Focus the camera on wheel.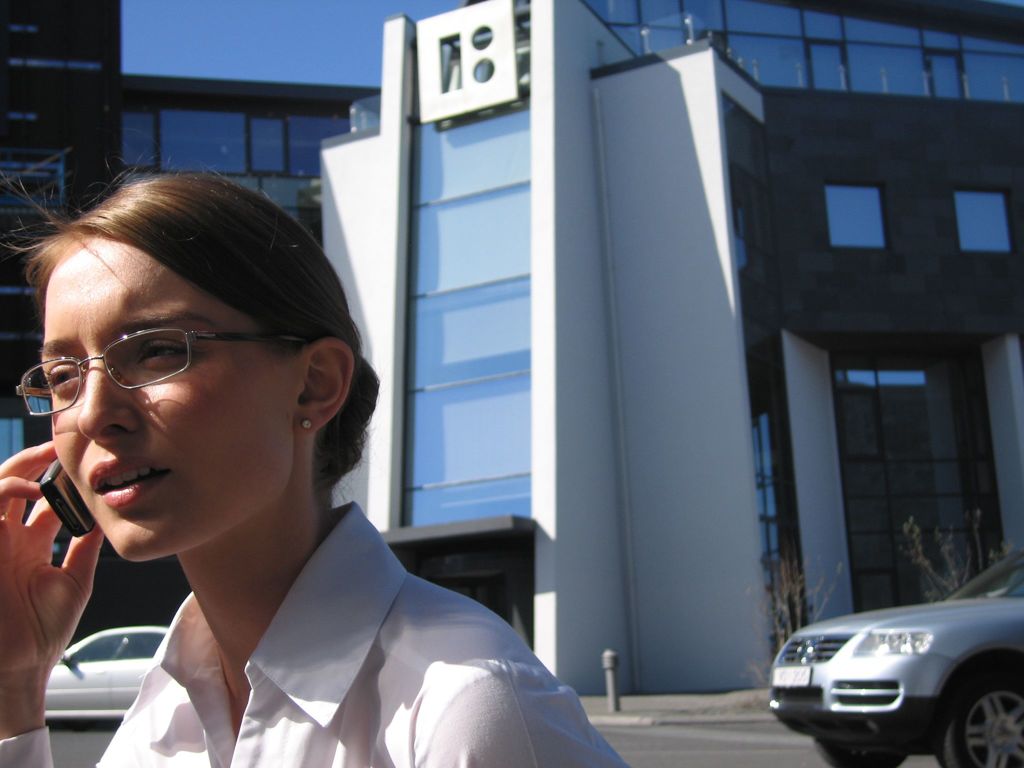
Focus region: 810,738,906,767.
